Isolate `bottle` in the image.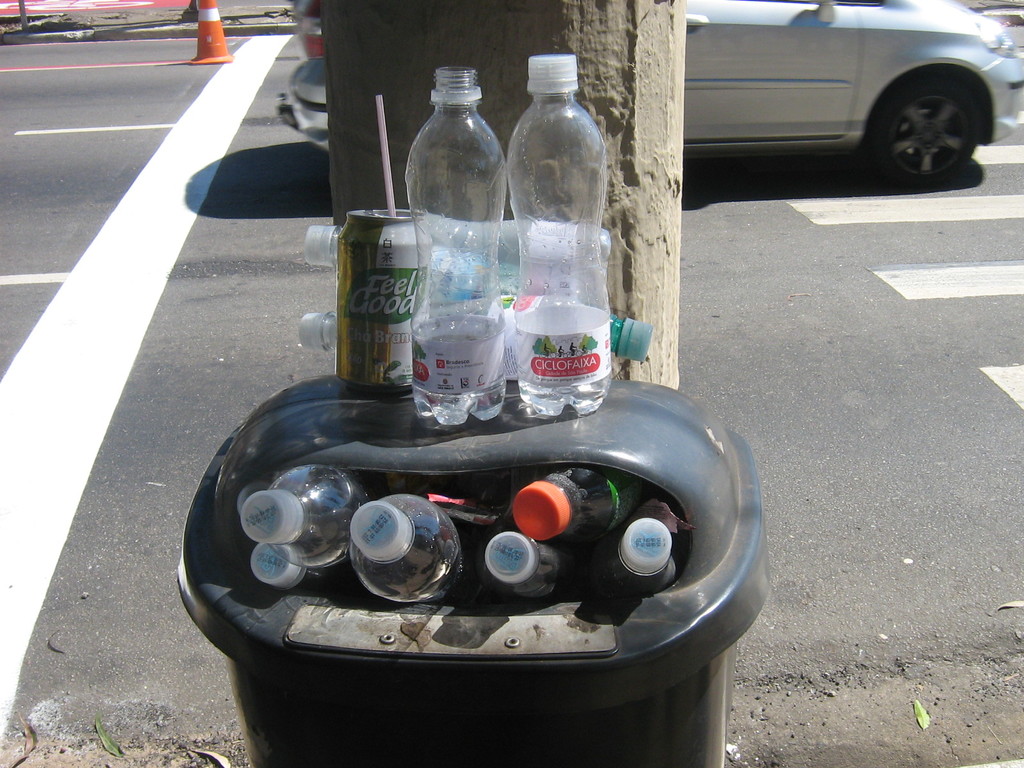
Isolated region: detection(306, 204, 613, 300).
